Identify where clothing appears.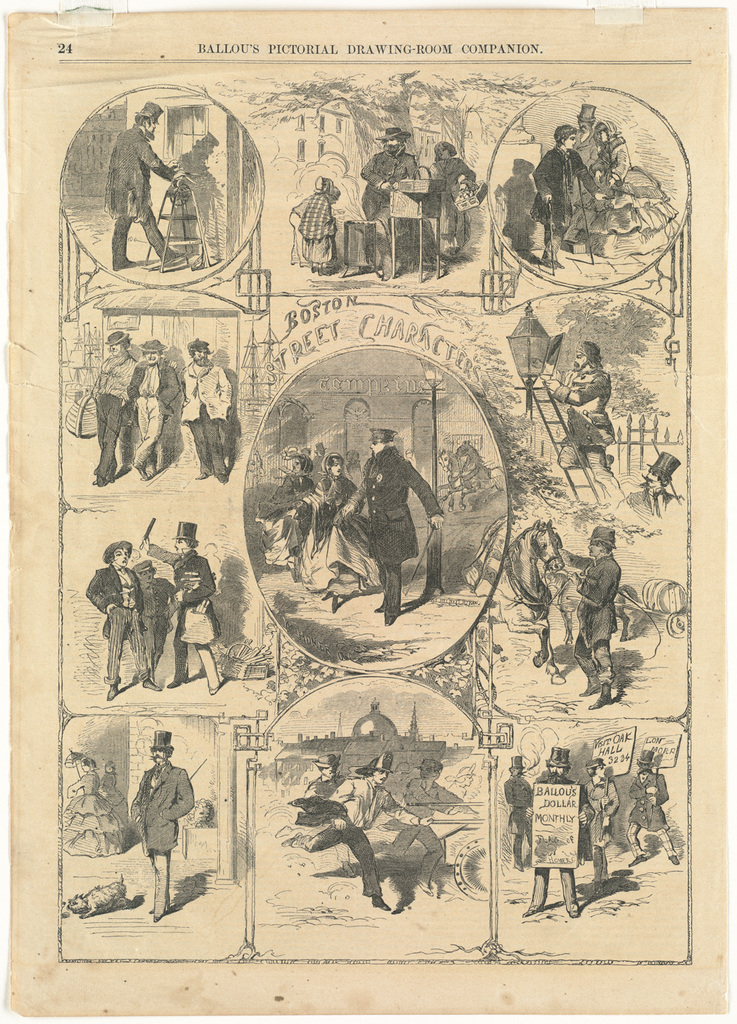
Appears at 421,150,479,236.
